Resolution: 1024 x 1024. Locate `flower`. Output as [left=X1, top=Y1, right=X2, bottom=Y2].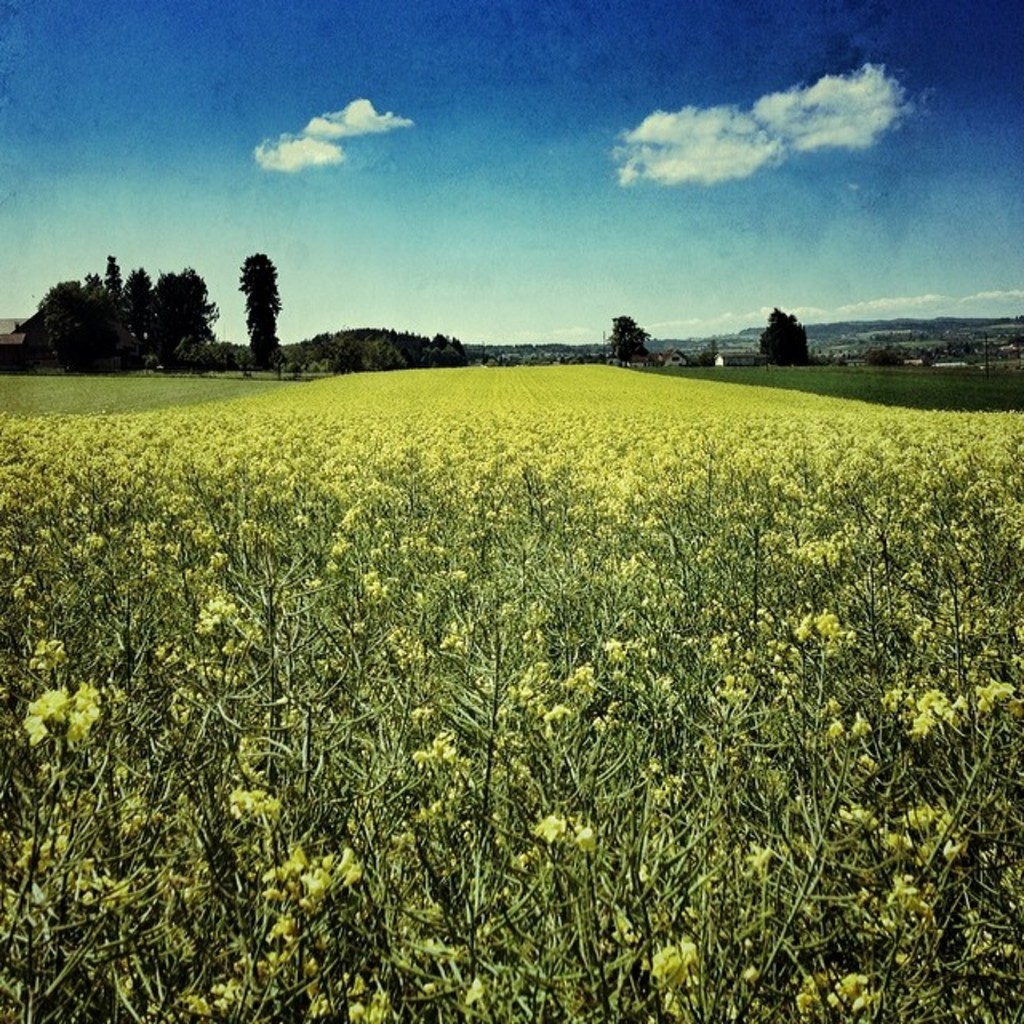
[left=14, top=664, right=102, bottom=782].
